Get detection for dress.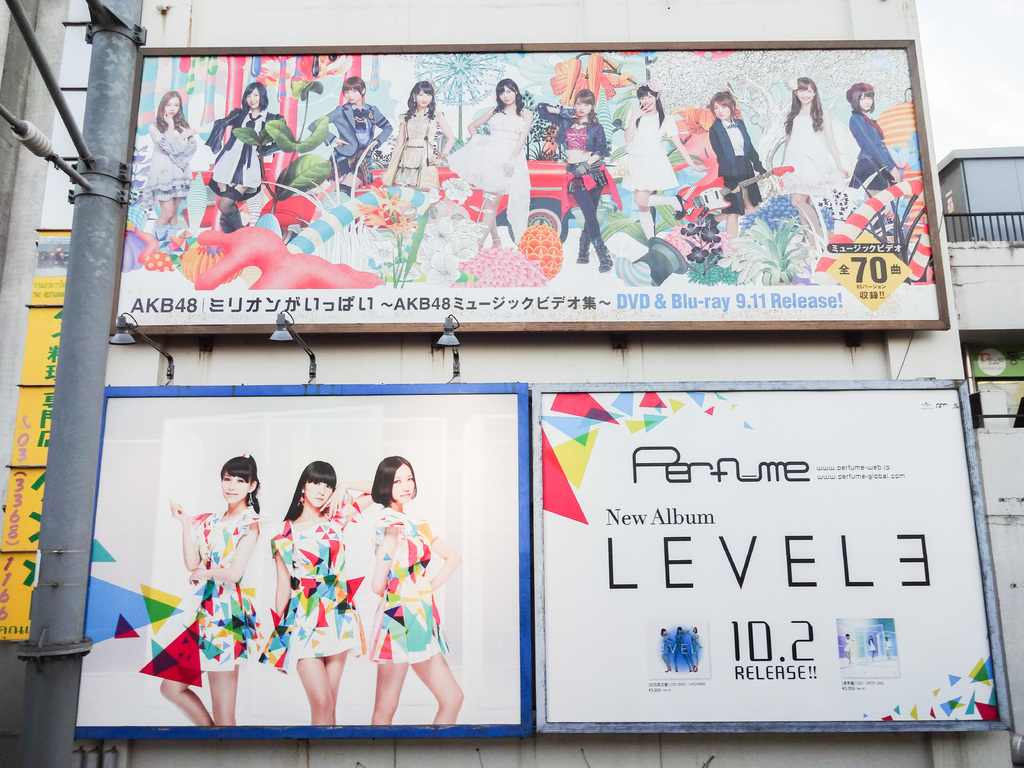
Detection: rect(441, 111, 527, 244).
